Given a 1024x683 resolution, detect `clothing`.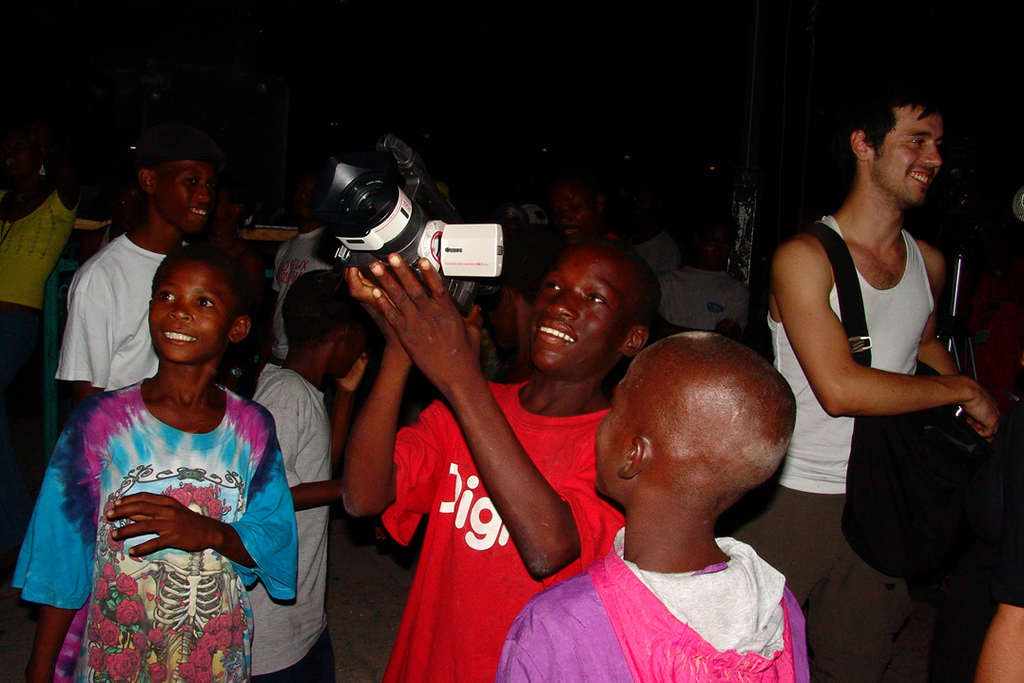
(left=658, top=267, right=747, bottom=342).
